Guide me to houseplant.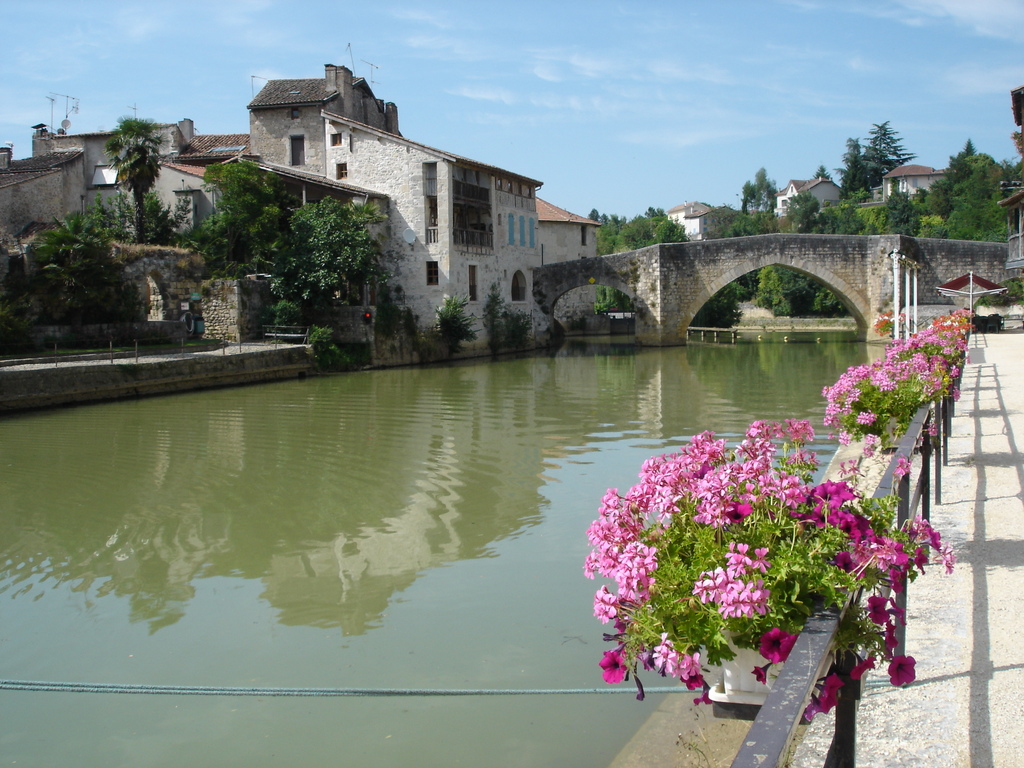
Guidance: locate(541, 410, 938, 732).
